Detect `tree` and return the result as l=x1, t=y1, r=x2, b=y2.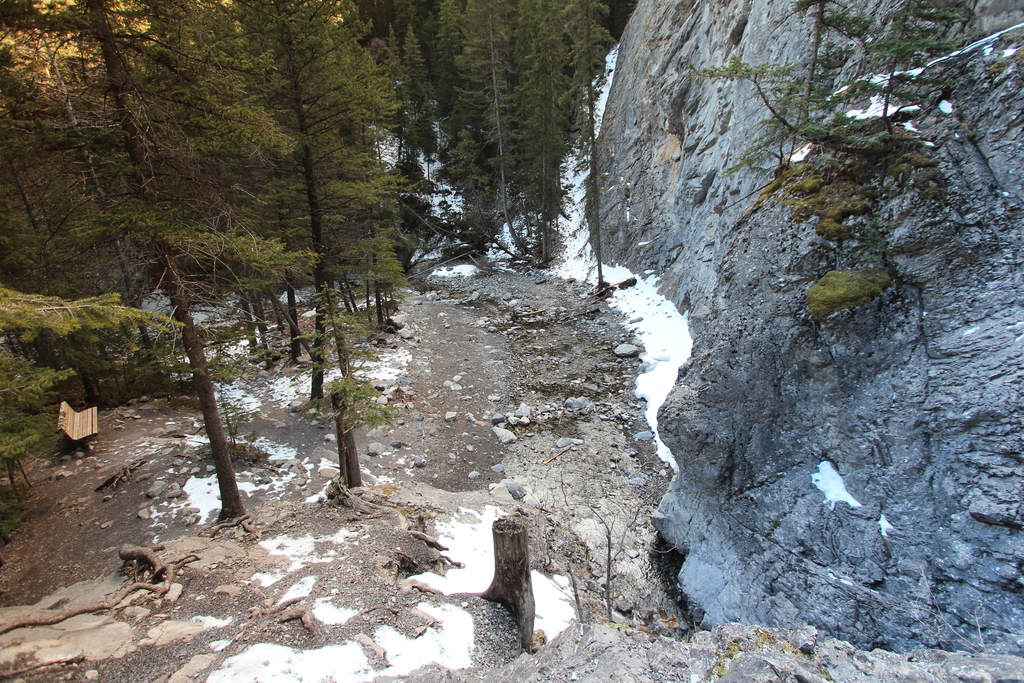
l=426, t=0, r=471, b=147.
